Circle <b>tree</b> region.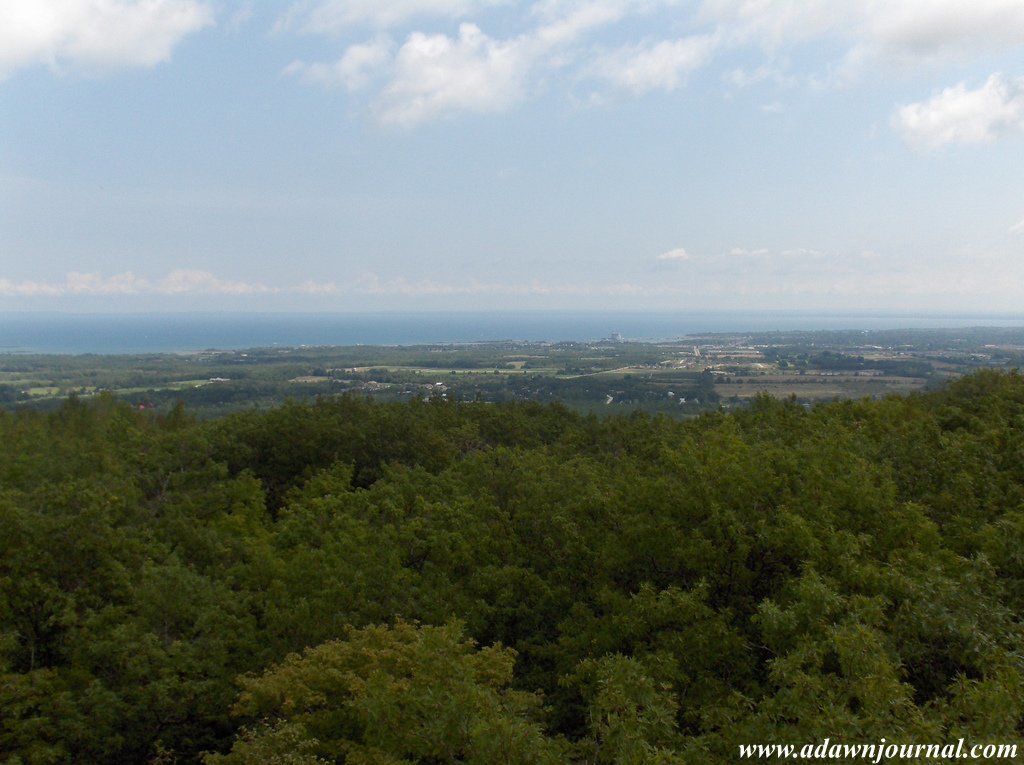
Region: left=739, top=560, right=953, bottom=764.
